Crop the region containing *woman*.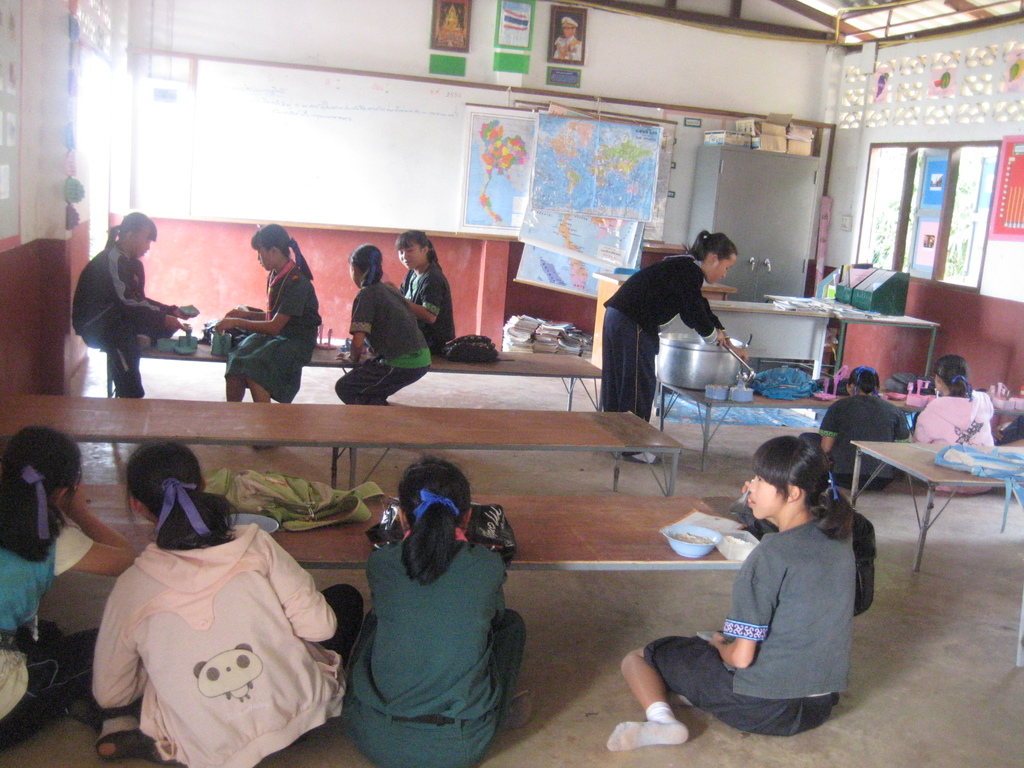
Crop region: <region>586, 218, 749, 454</region>.
